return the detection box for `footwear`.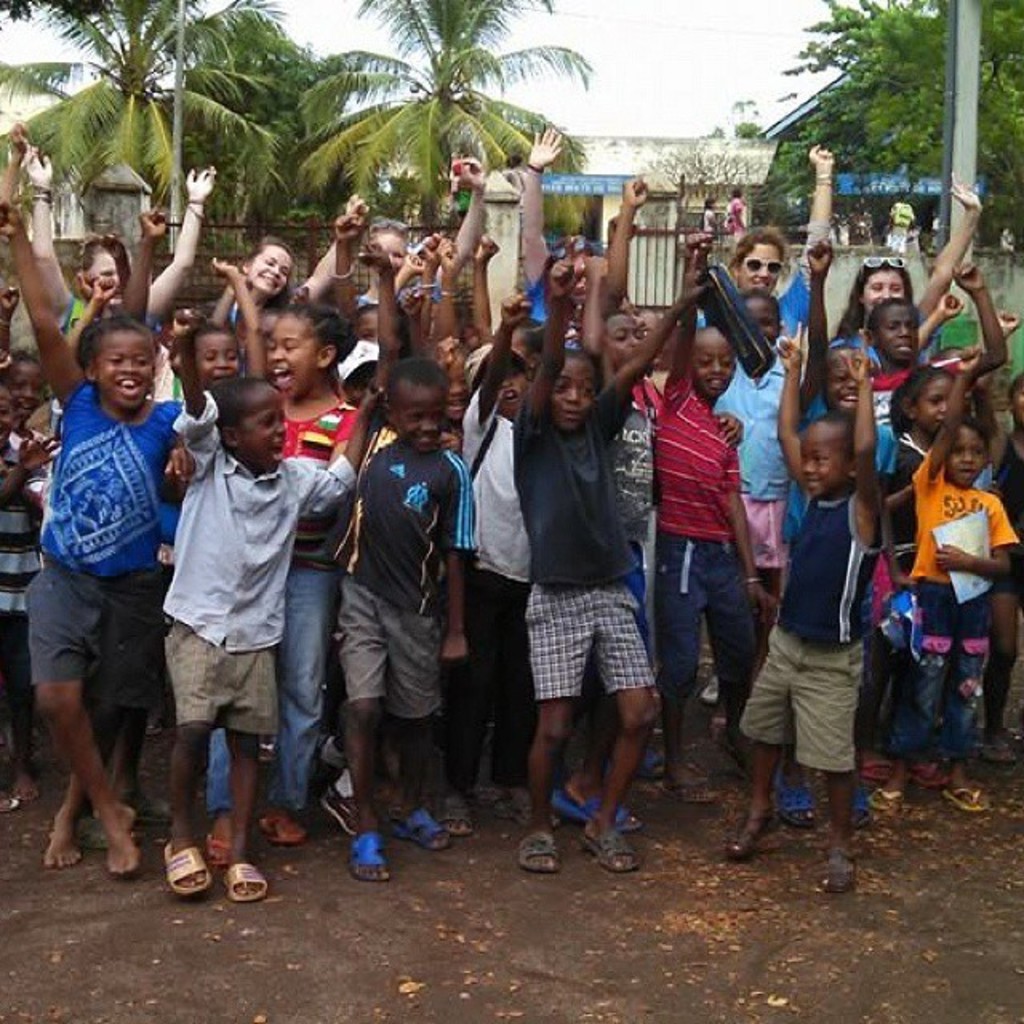
bbox(432, 794, 472, 838).
